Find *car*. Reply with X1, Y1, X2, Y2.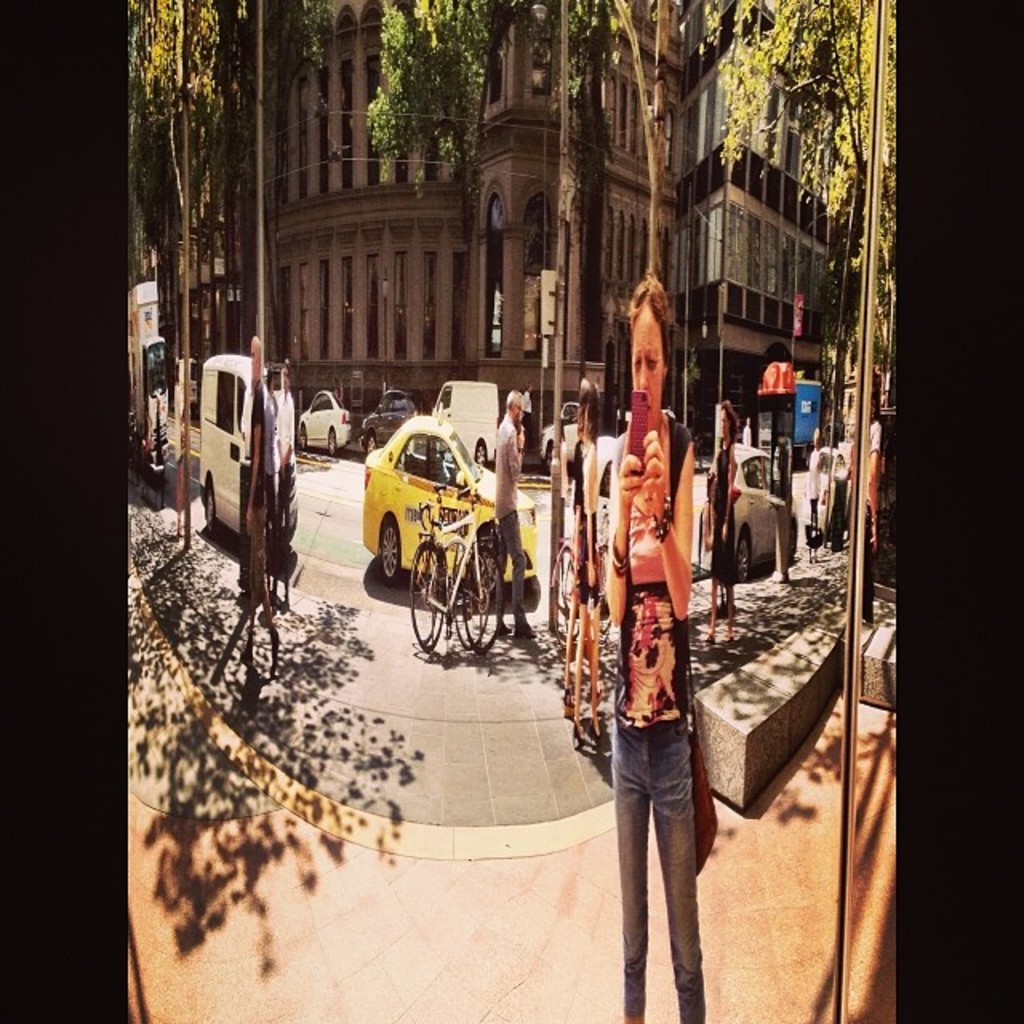
362, 405, 530, 598.
